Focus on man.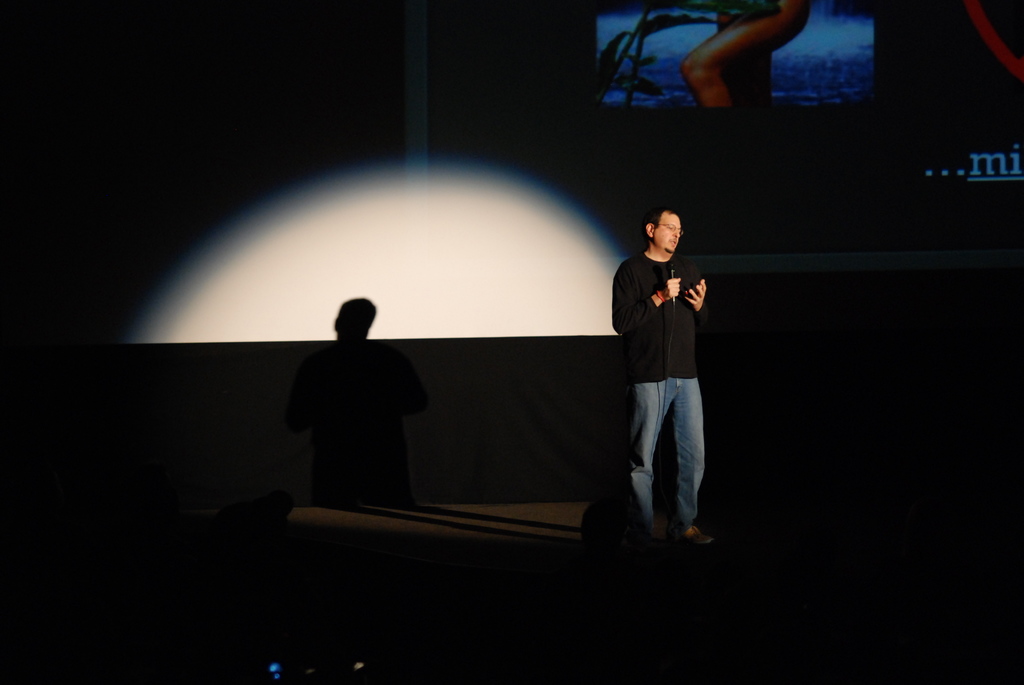
Focused at left=604, top=201, right=716, bottom=562.
